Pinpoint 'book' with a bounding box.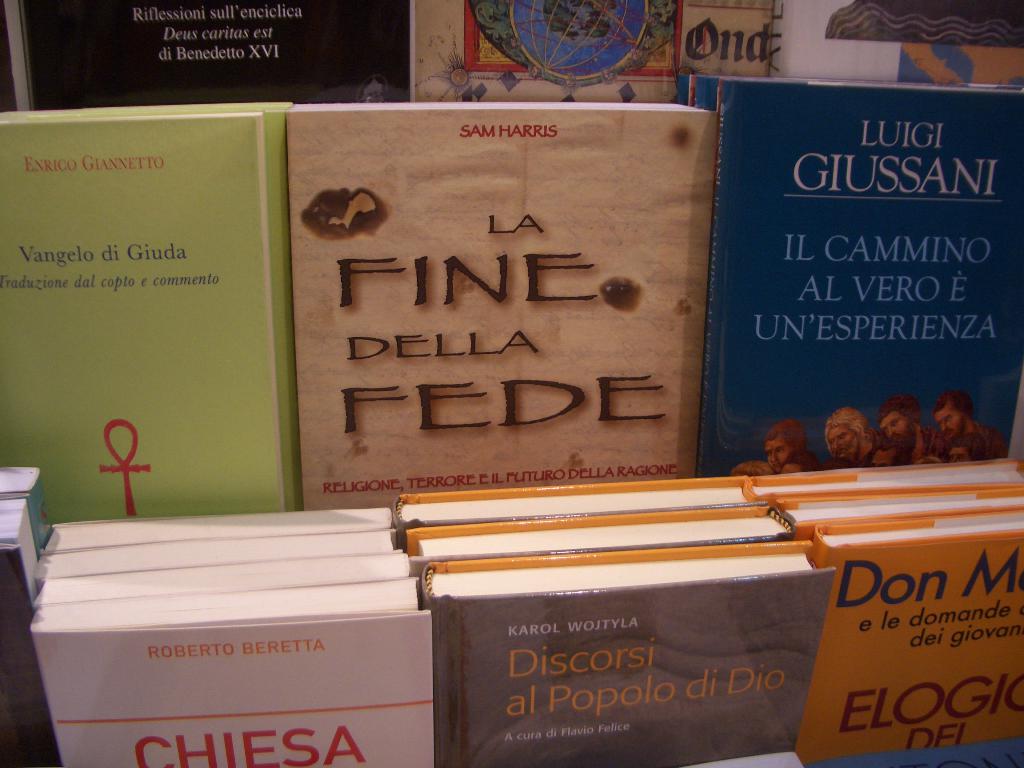
{"left": 12, "top": 1, "right": 413, "bottom": 116}.
